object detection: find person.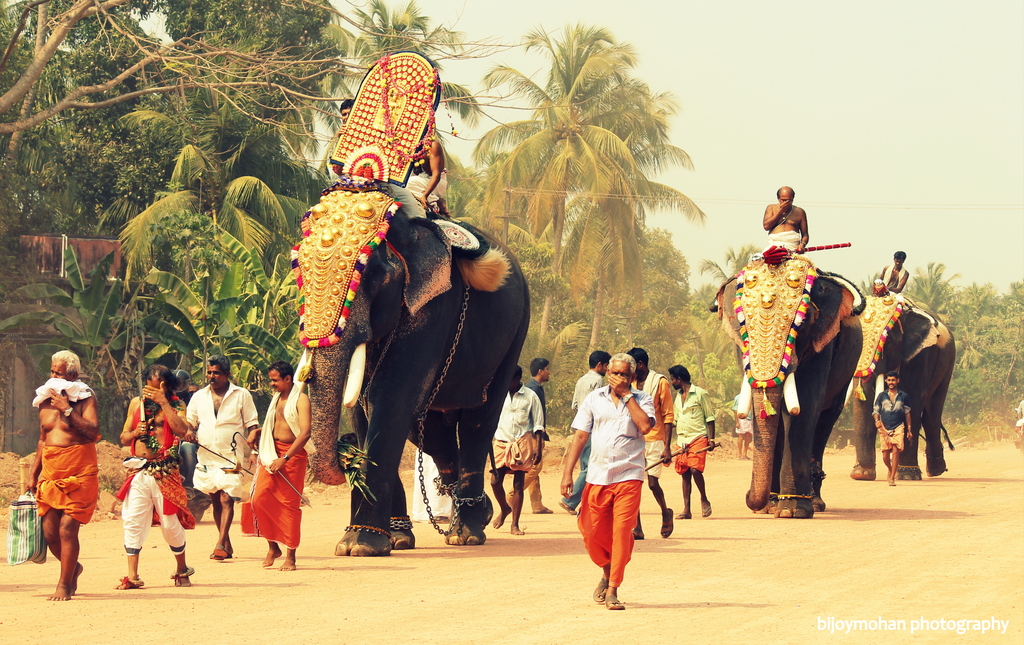
[left=332, top=95, right=419, bottom=213].
